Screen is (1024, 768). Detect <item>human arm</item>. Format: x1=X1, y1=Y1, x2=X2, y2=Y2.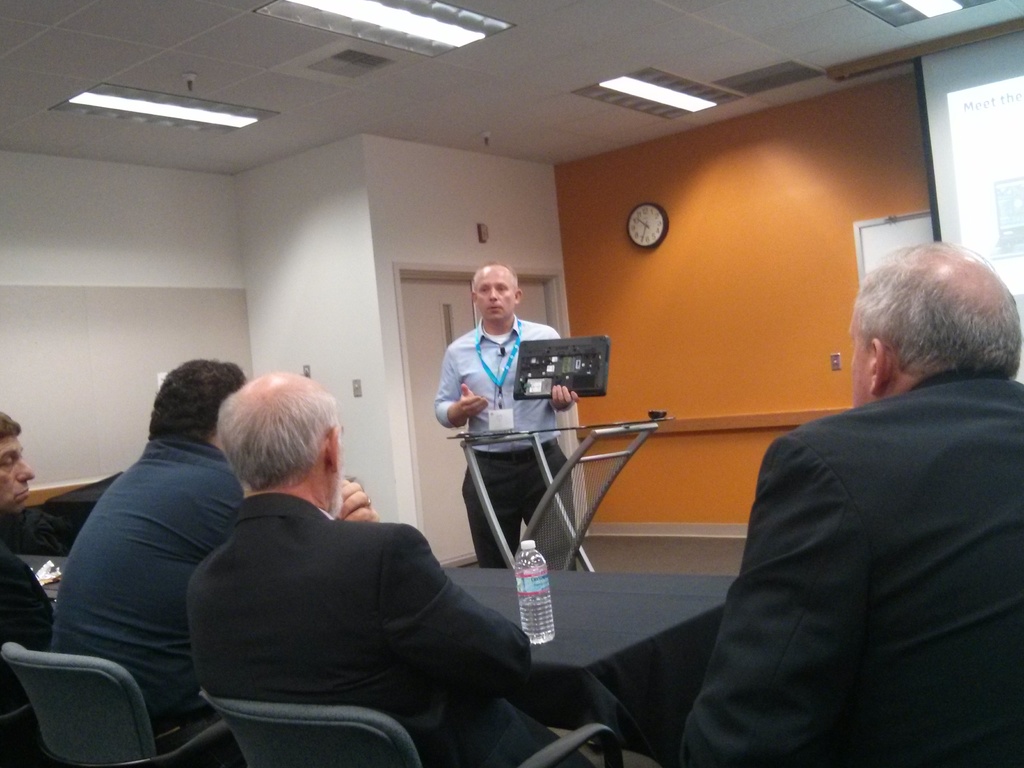
x1=675, y1=433, x2=871, y2=767.
